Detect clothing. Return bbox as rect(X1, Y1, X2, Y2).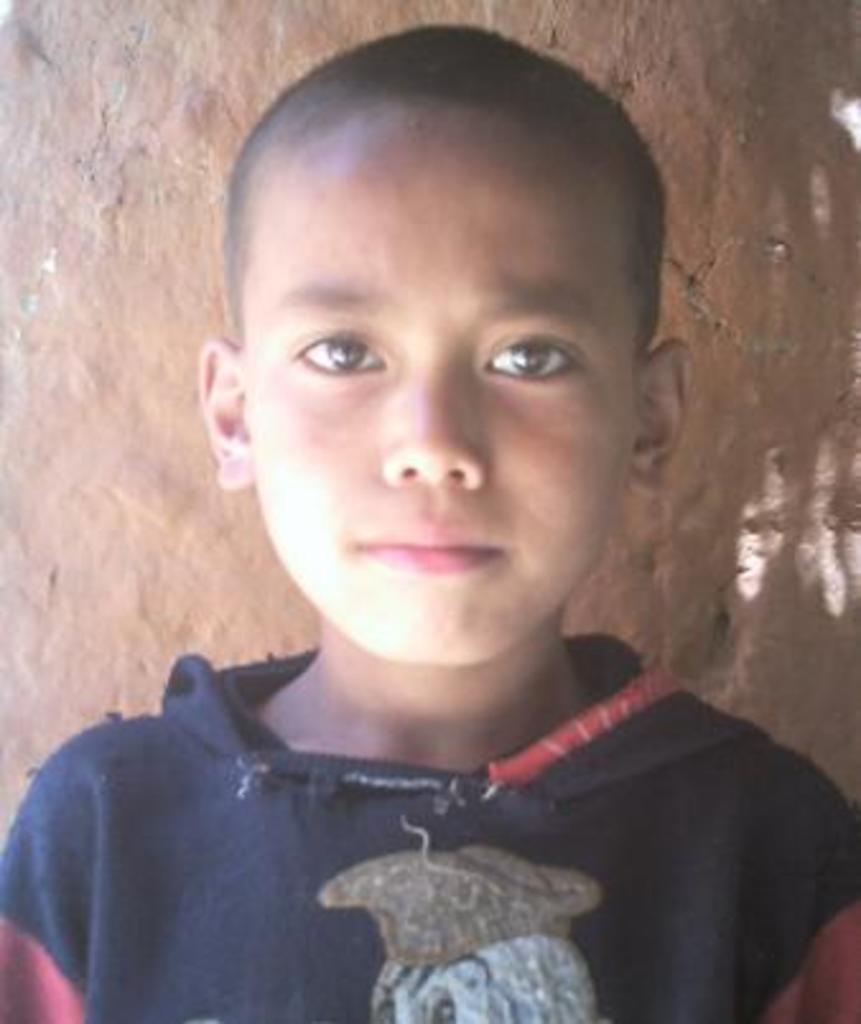
rect(0, 619, 858, 1021).
